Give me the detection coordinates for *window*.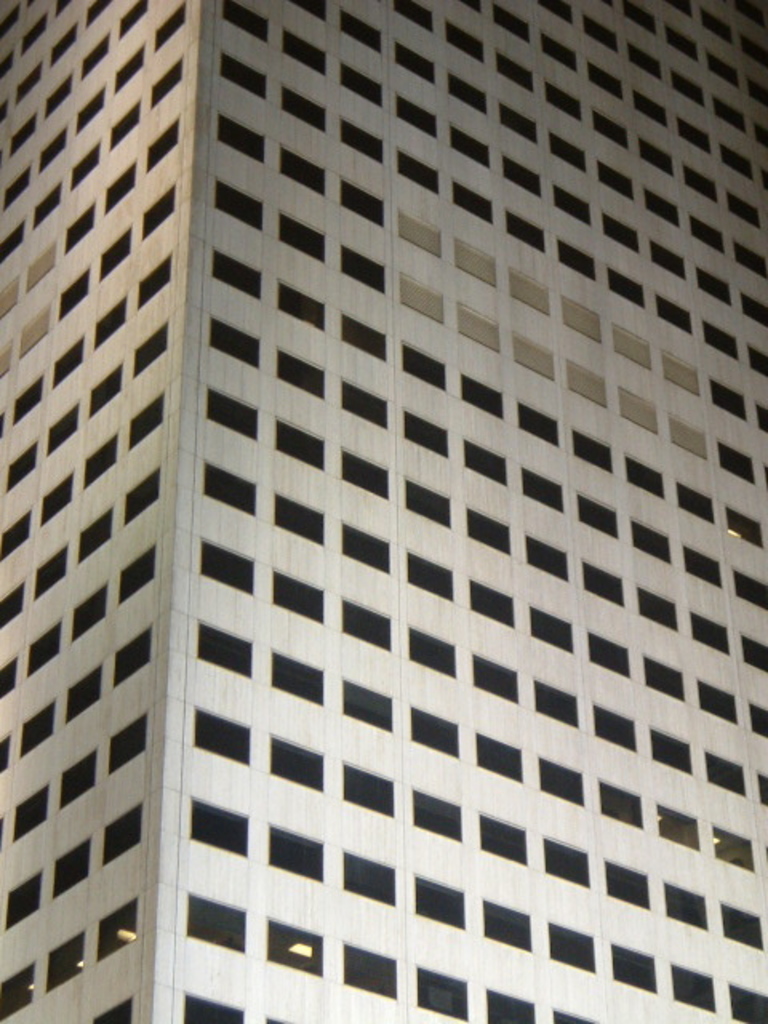
576 488 619 538.
